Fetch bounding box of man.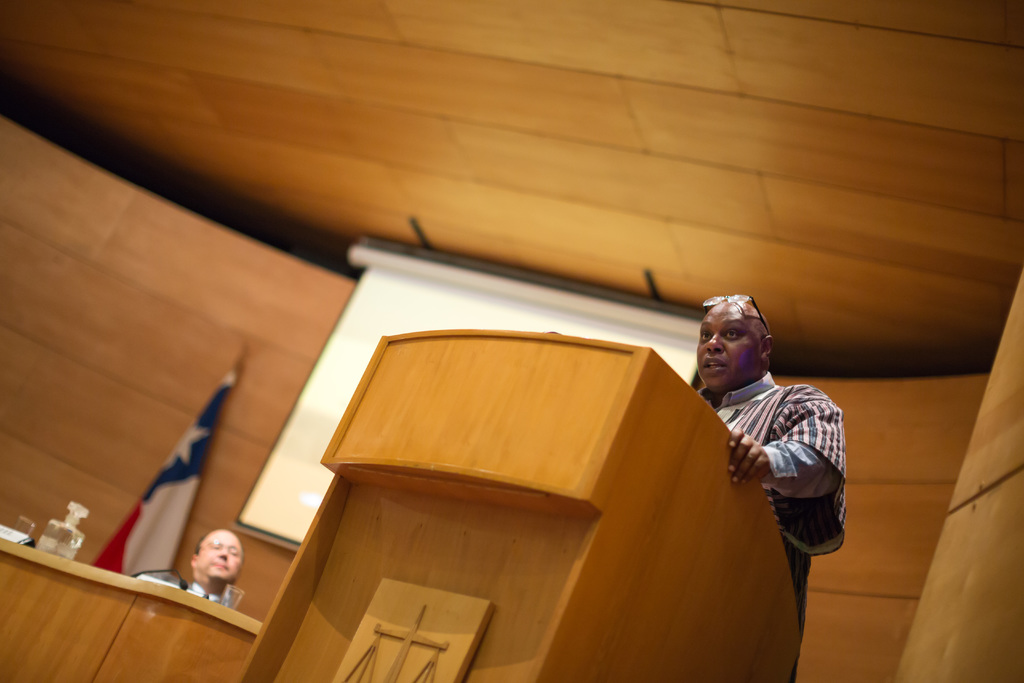
Bbox: [x1=668, y1=297, x2=869, y2=606].
